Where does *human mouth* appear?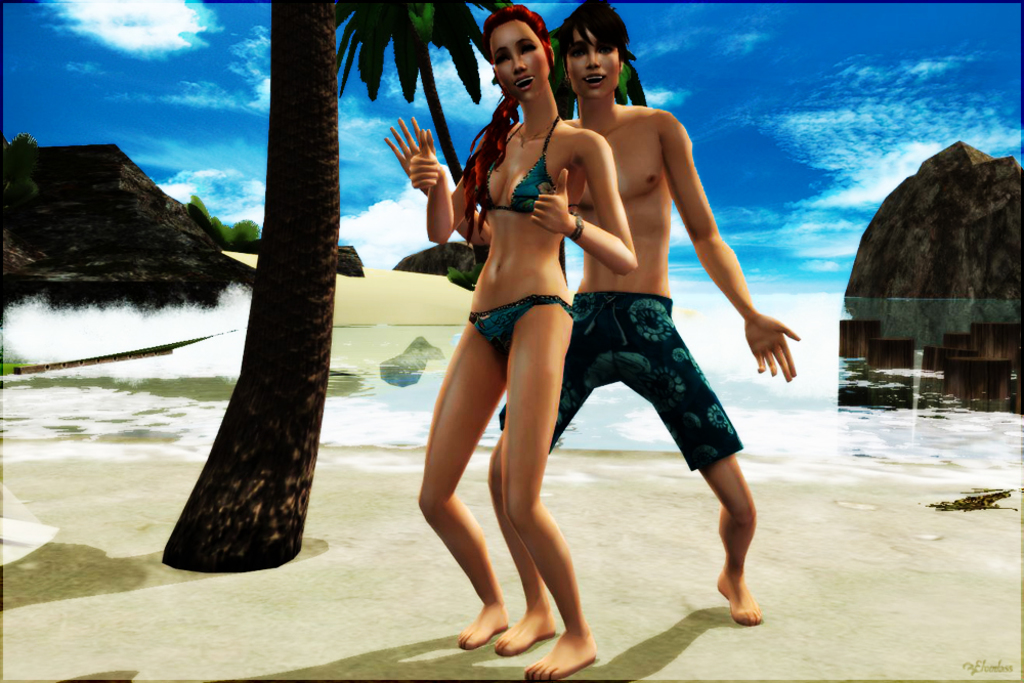
Appears at region(577, 67, 611, 87).
